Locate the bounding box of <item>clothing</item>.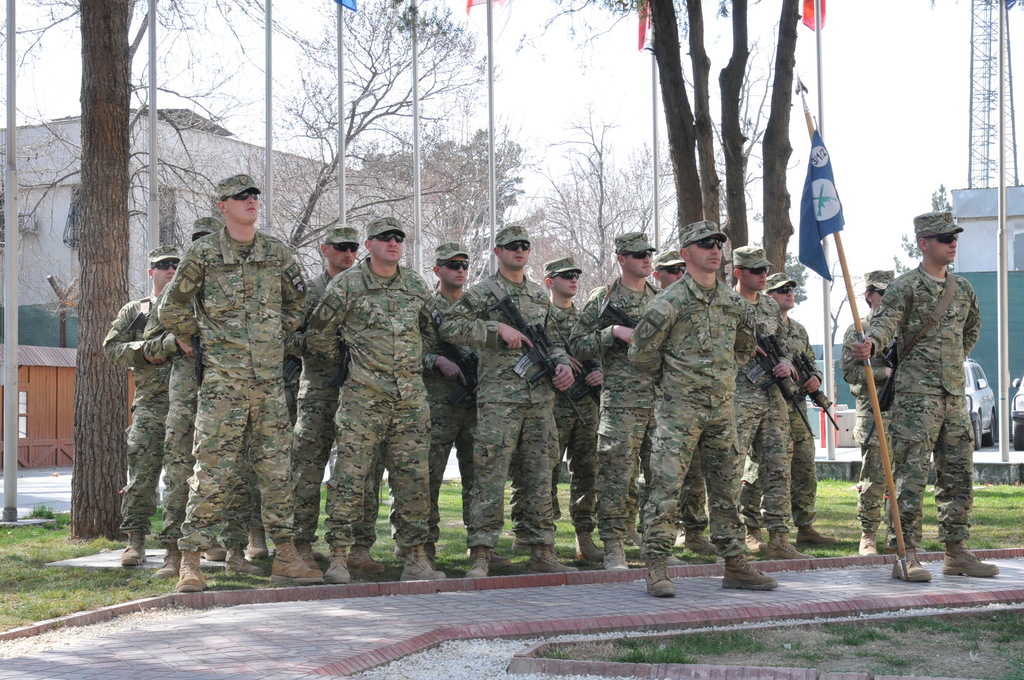
Bounding box: bbox=(875, 243, 1003, 578).
